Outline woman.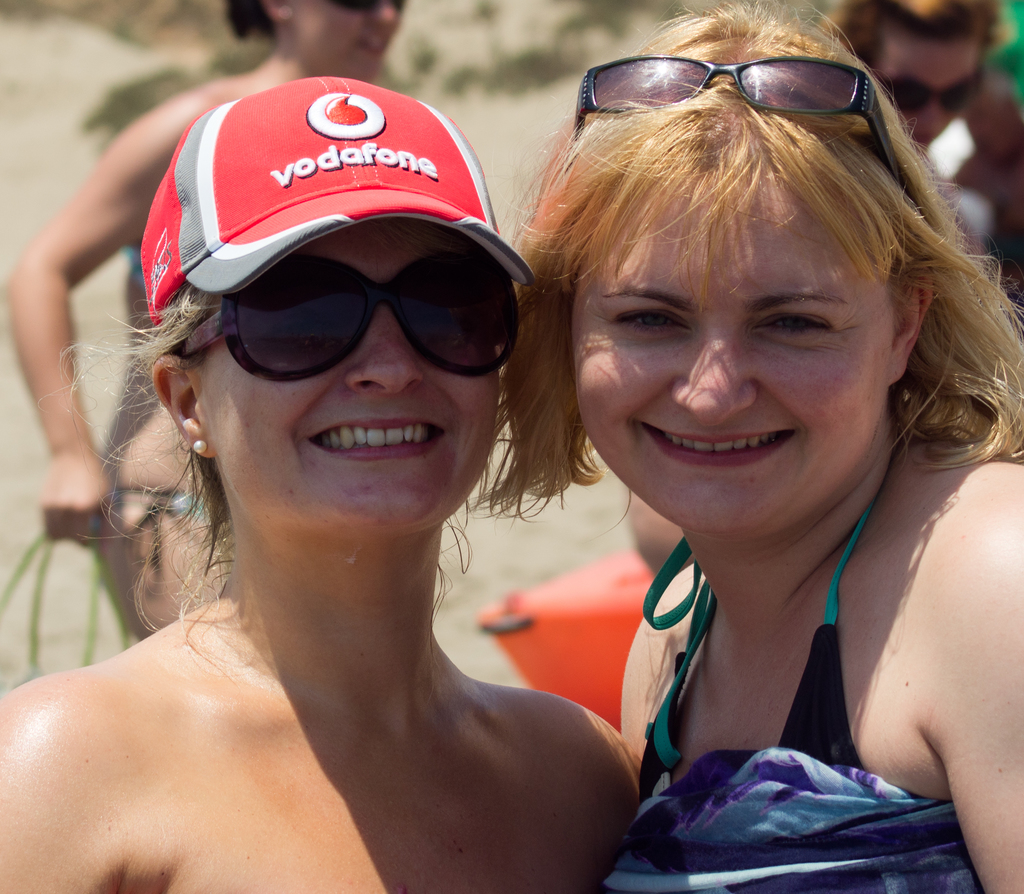
Outline: BBox(472, 0, 1023, 893).
